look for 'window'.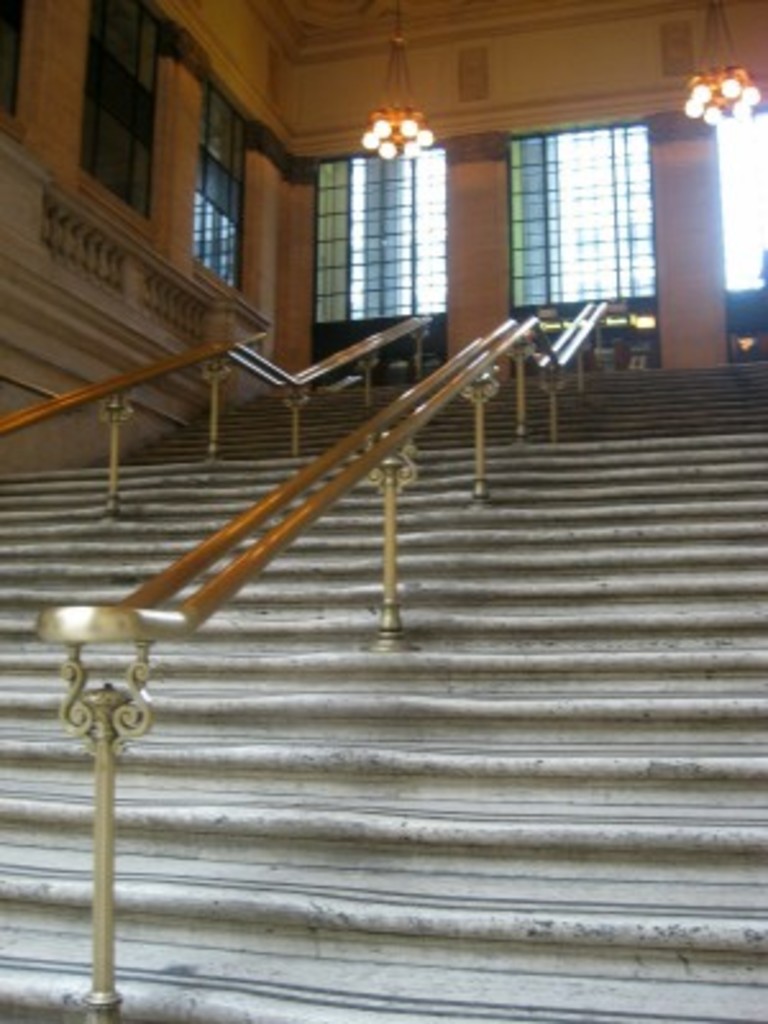
Found: bbox=[292, 118, 466, 323].
